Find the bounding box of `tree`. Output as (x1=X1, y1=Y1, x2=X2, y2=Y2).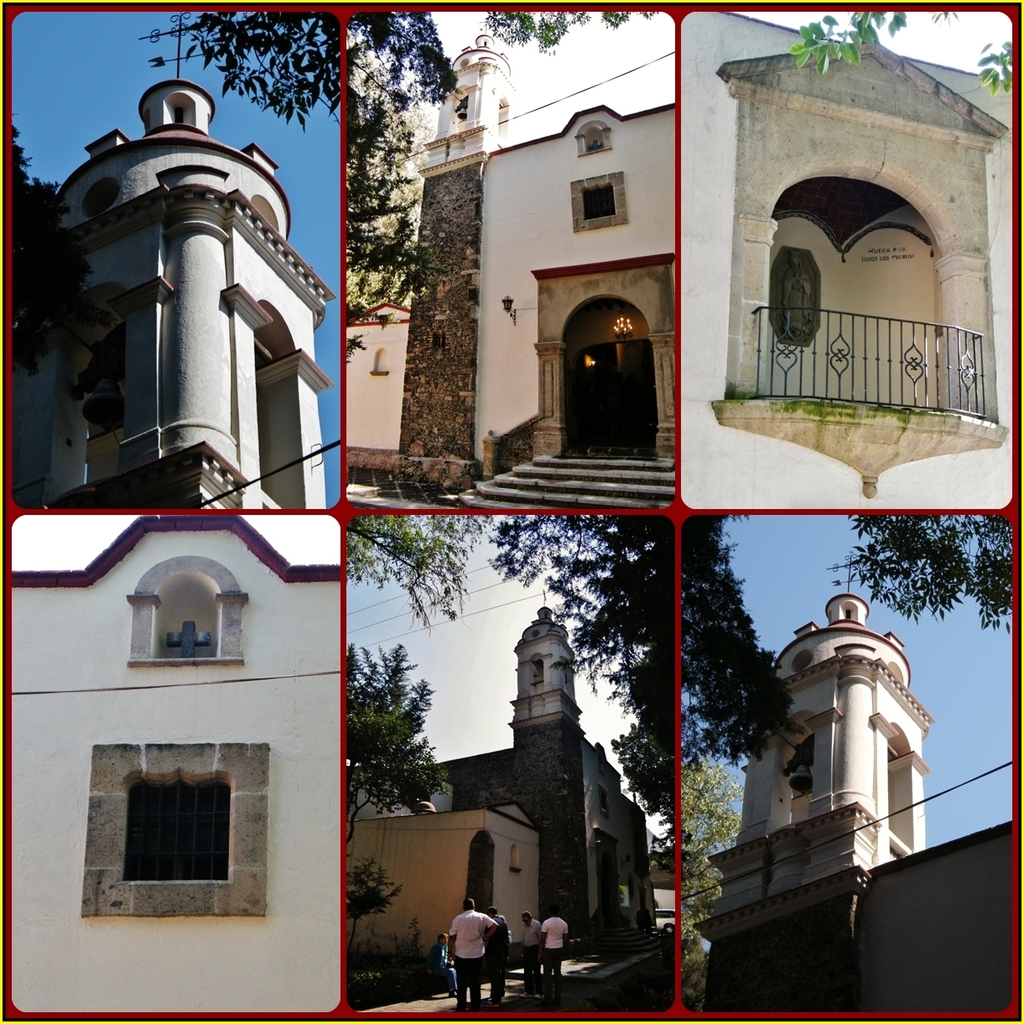
(x1=346, y1=517, x2=492, y2=632).
